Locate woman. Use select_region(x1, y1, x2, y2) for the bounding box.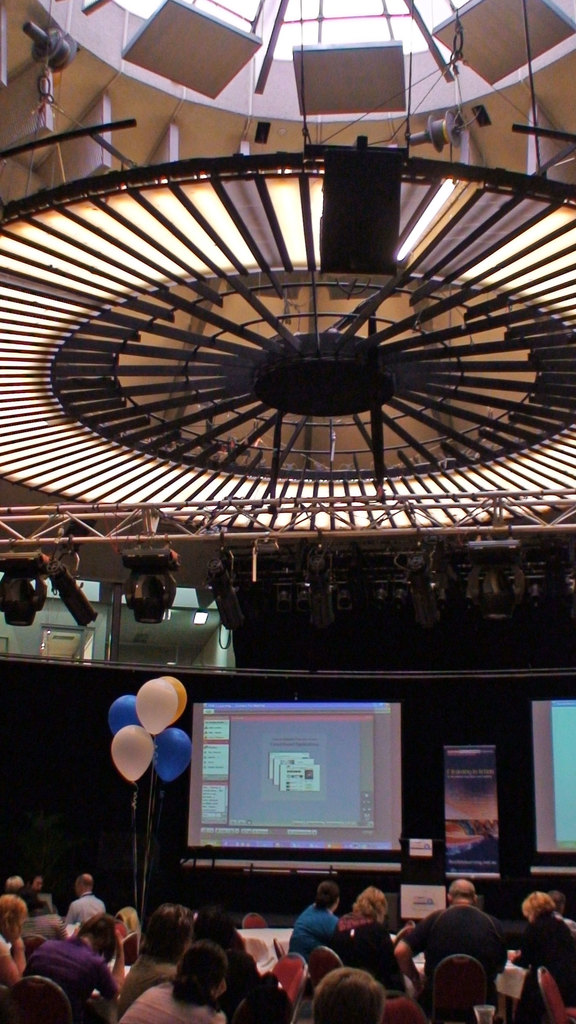
select_region(21, 911, 125, 1023).
